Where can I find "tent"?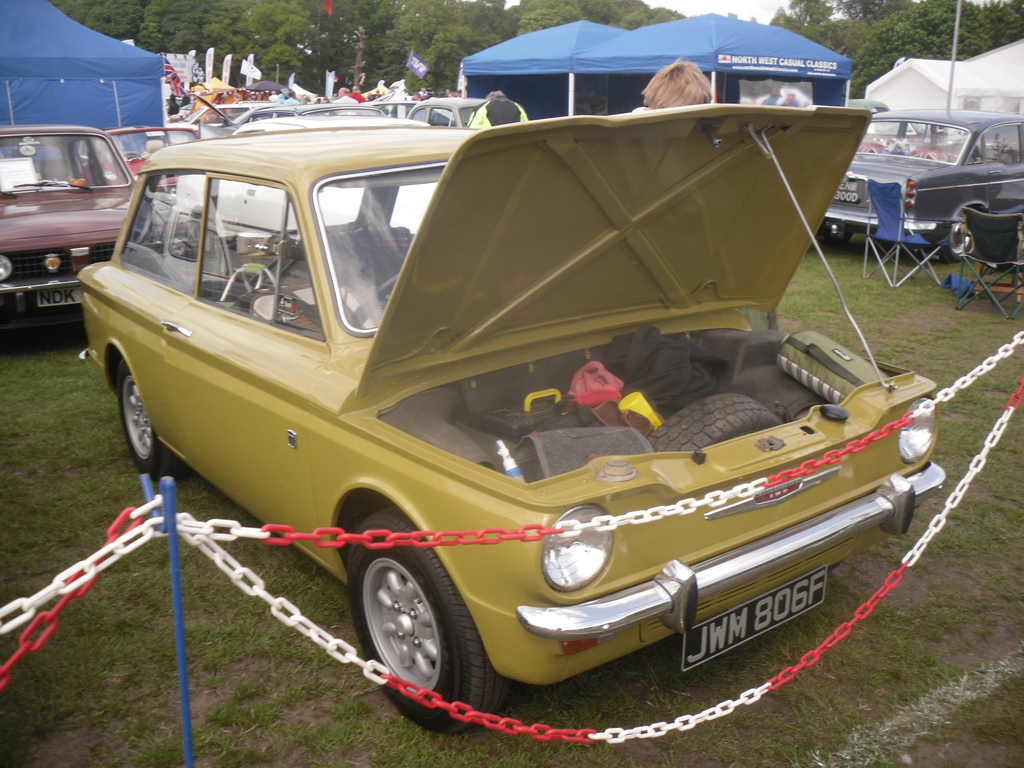
You can find it at [0, 0, 179, 159].
